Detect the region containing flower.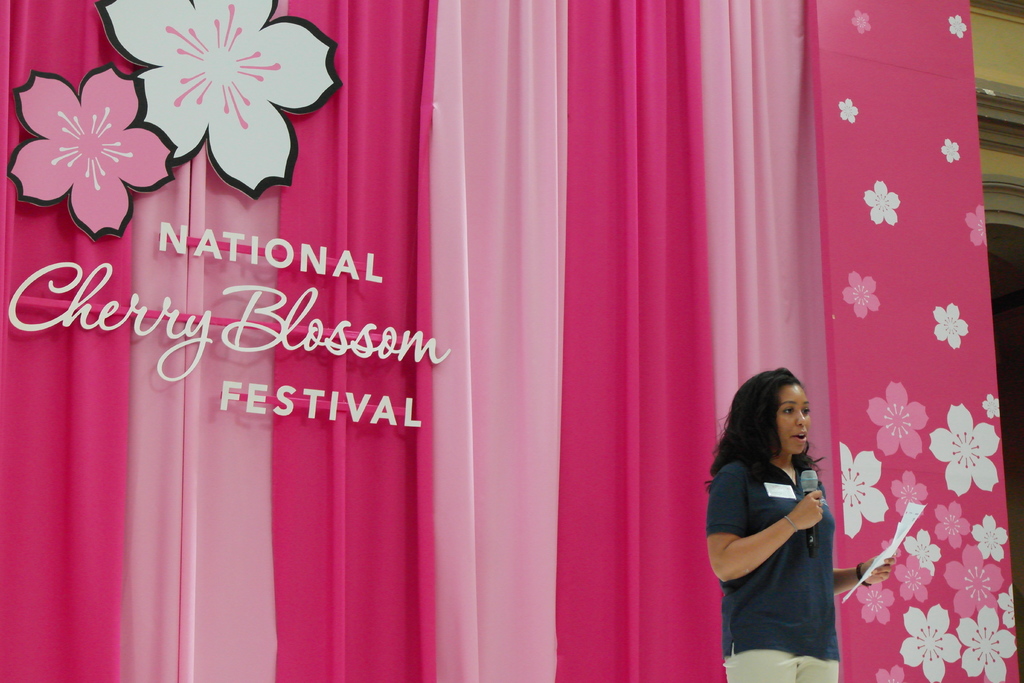
<region>952, 607, 1018, 682</region>.
